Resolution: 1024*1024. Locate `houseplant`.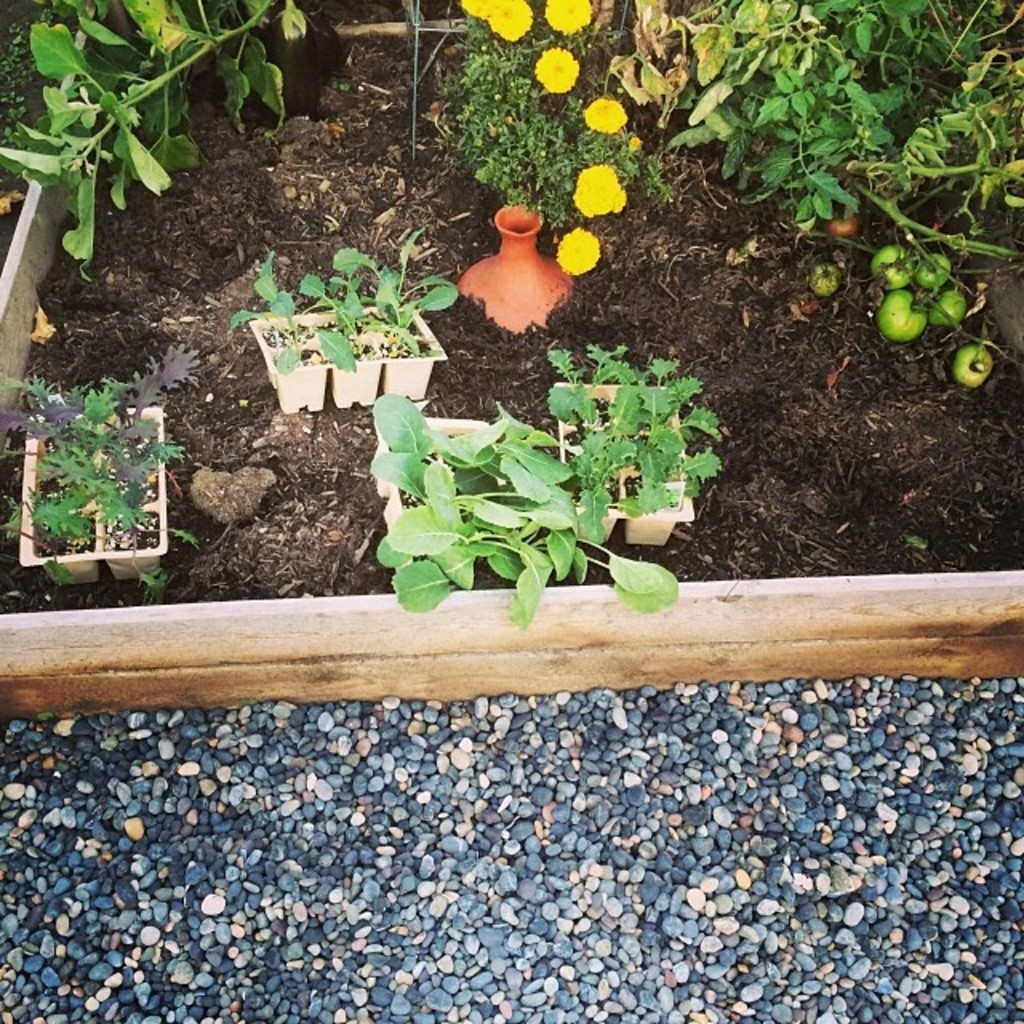
pyautogui.locateOnScreen(8, 344, 197, 579).
